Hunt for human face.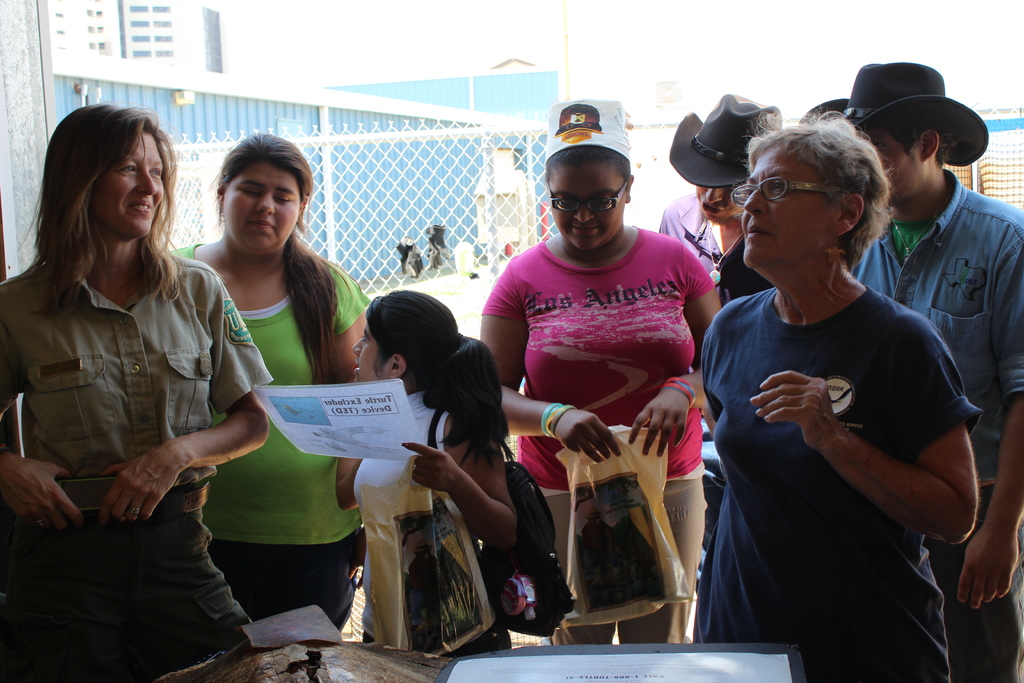
Hunted down at locate(742, 157, 837, 273).
